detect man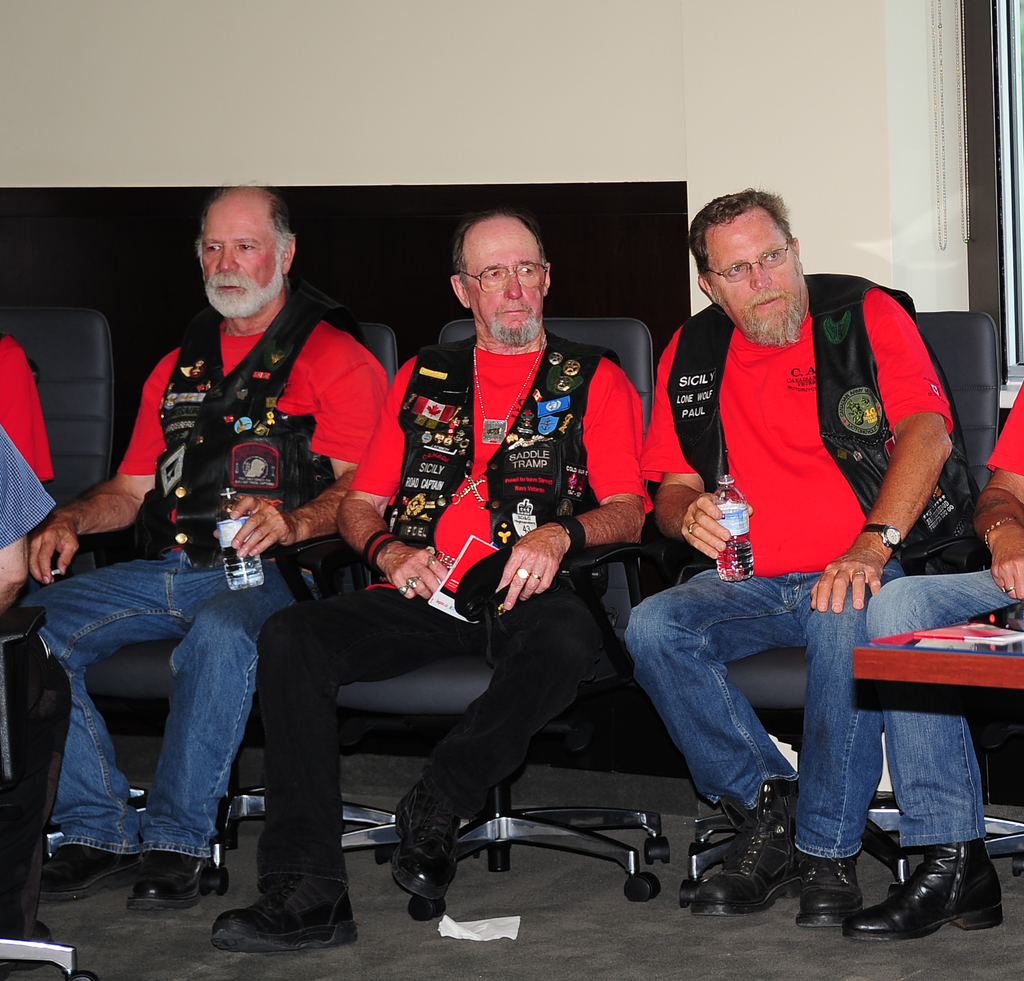
0, 409, 59, 642
